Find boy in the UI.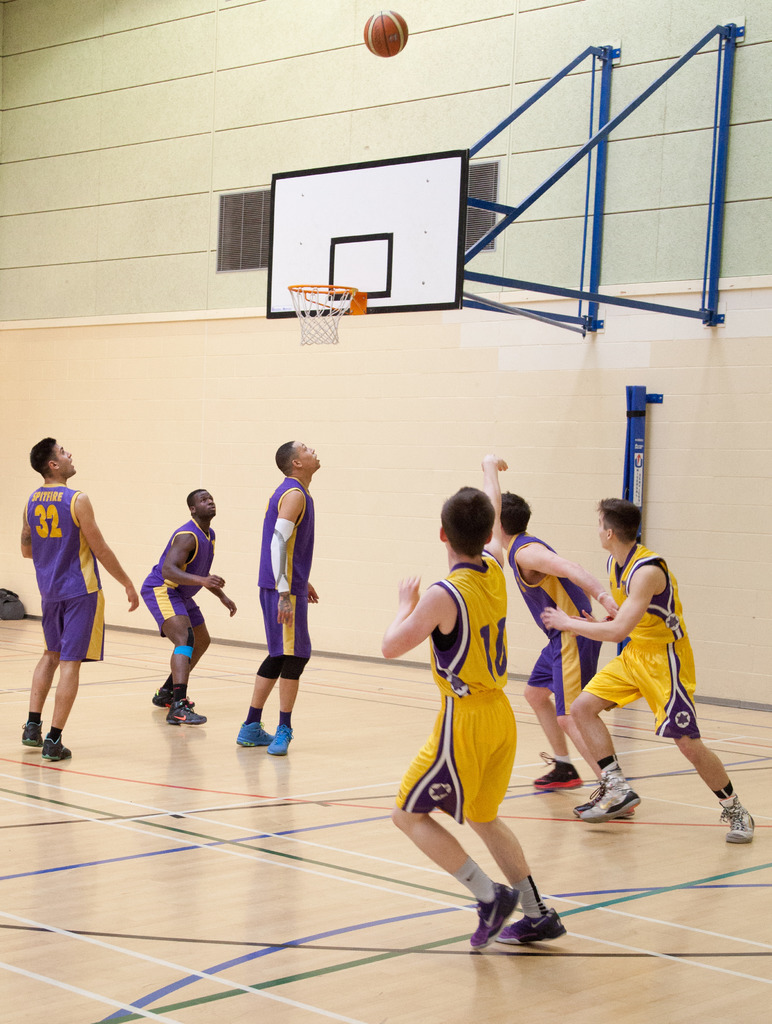
UI element at locate(382, 454, 566, 952).
